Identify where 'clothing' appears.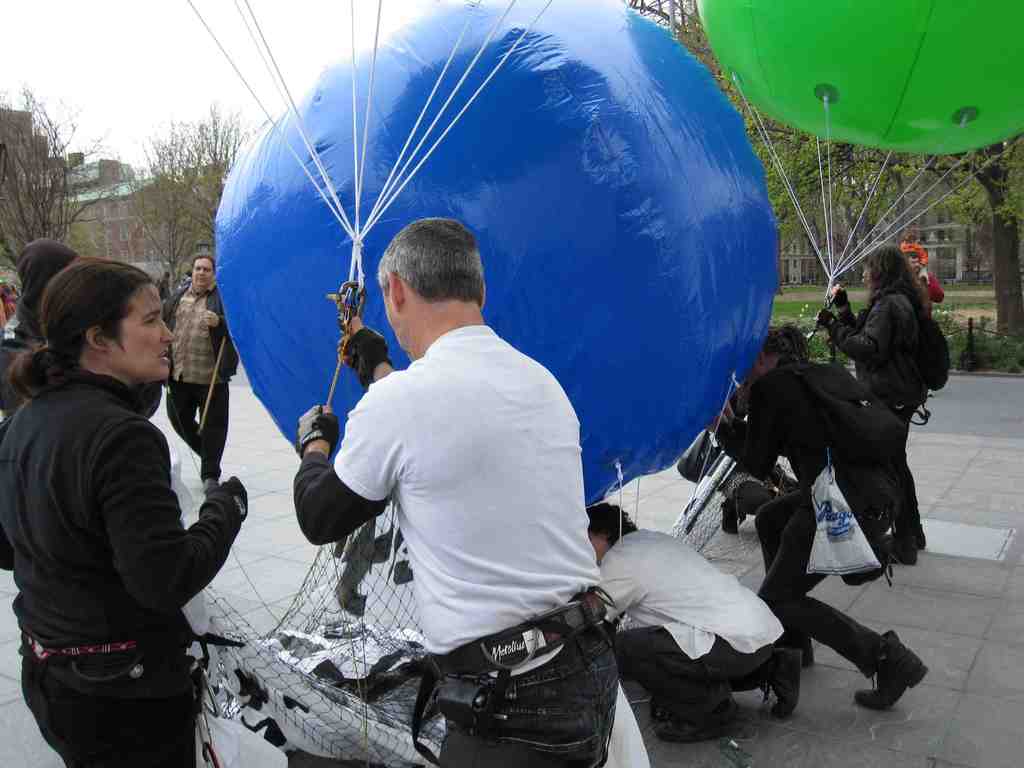
Appears at (726, 351, 881, 595).
